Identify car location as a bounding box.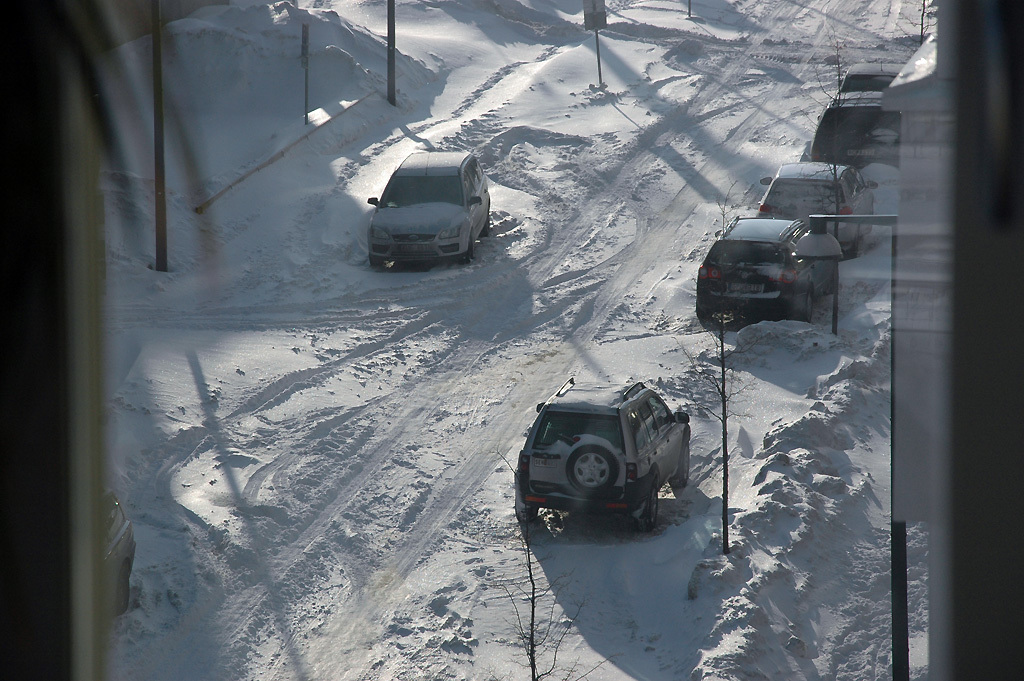
bbox=[808, 93, 888, 183].
